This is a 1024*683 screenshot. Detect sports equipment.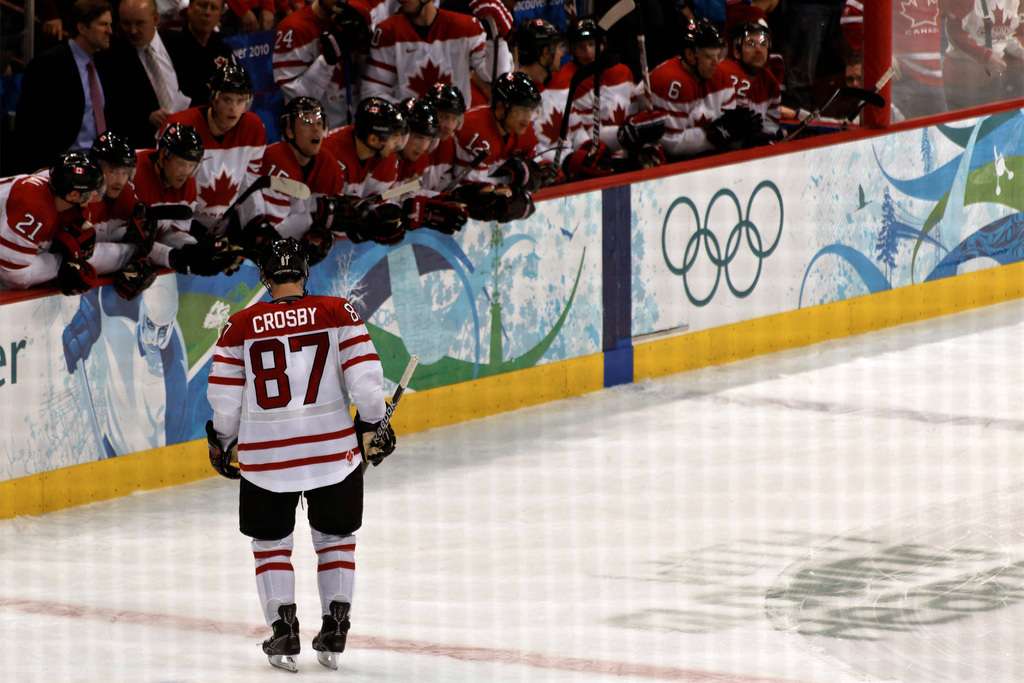
detection(353, 178, 419, 211).
